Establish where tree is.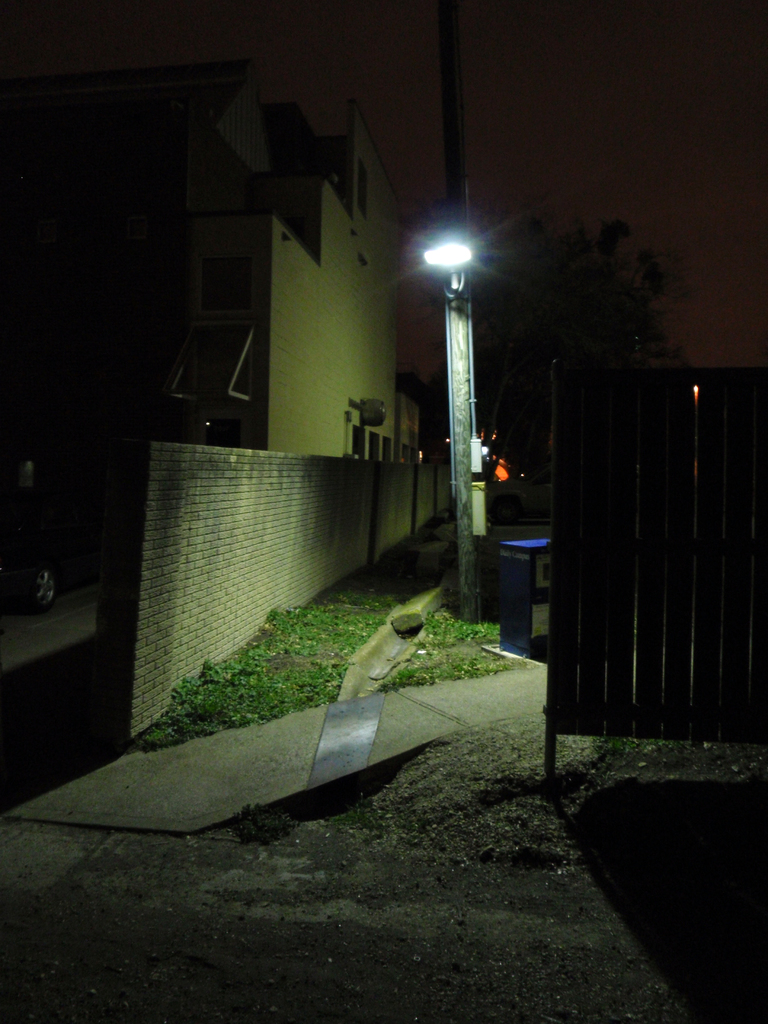
Established at (478, 225, 696, 469).
